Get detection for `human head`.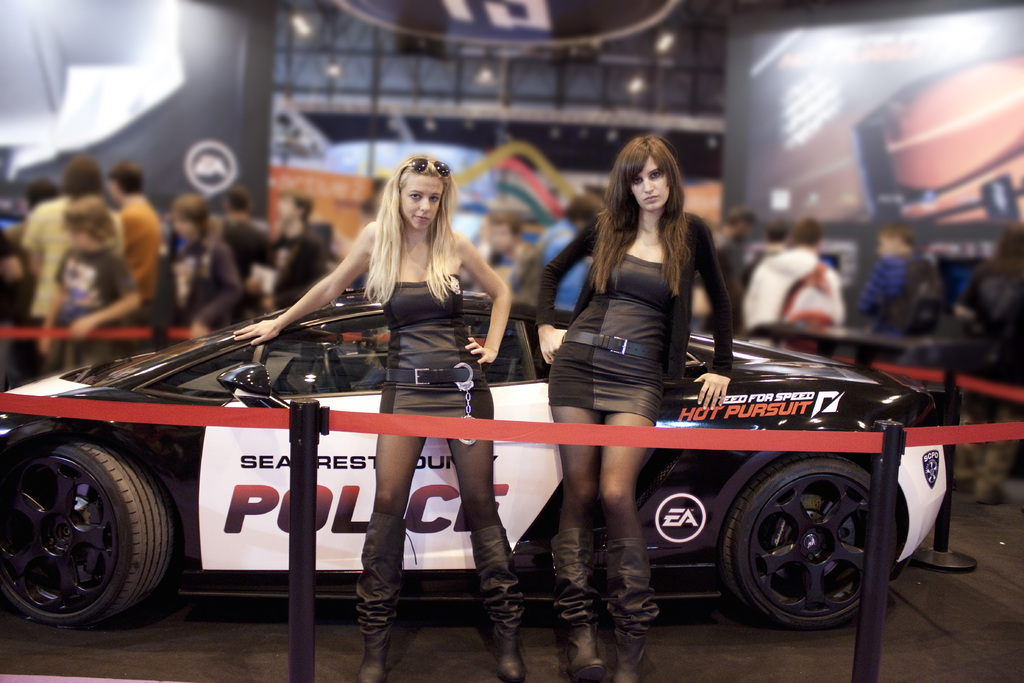
Detection: x1=616, y1=130, x2=691, y2=215.
